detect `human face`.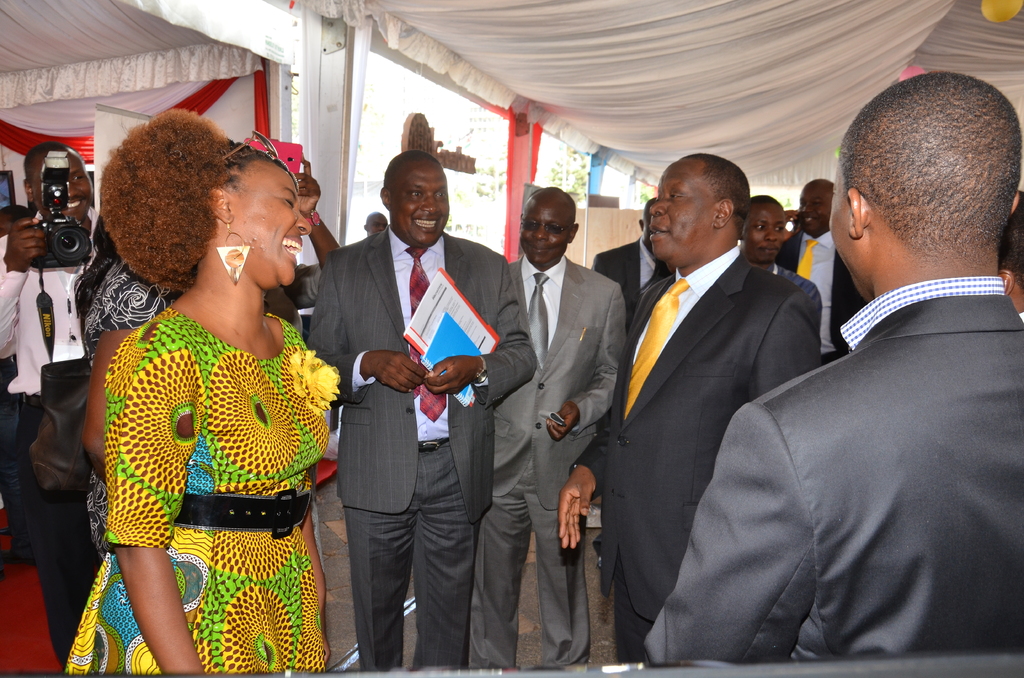
Detected at box=[799, 182, 828, 242].
